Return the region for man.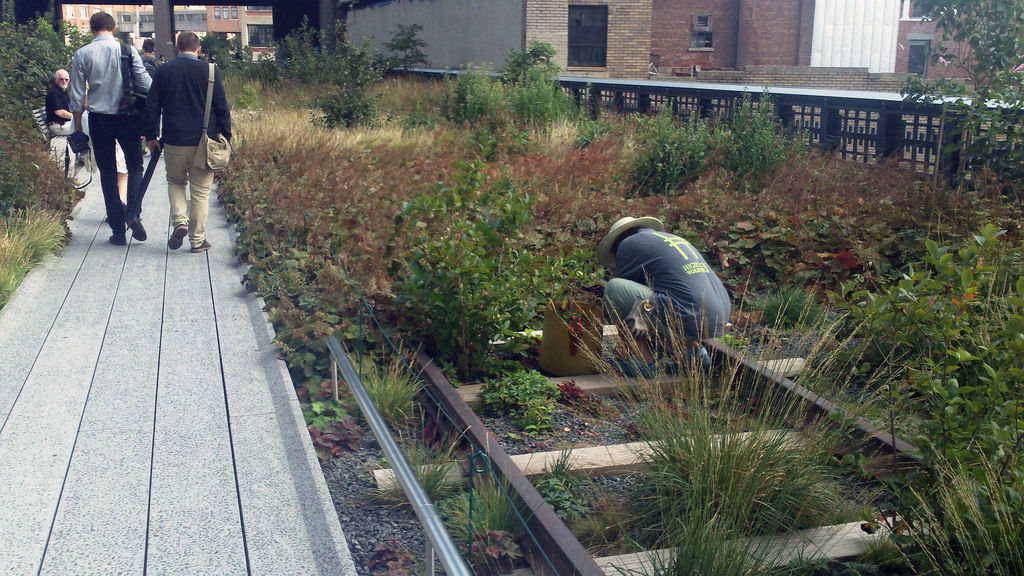
bbox=(67, 11, 149, 237).
